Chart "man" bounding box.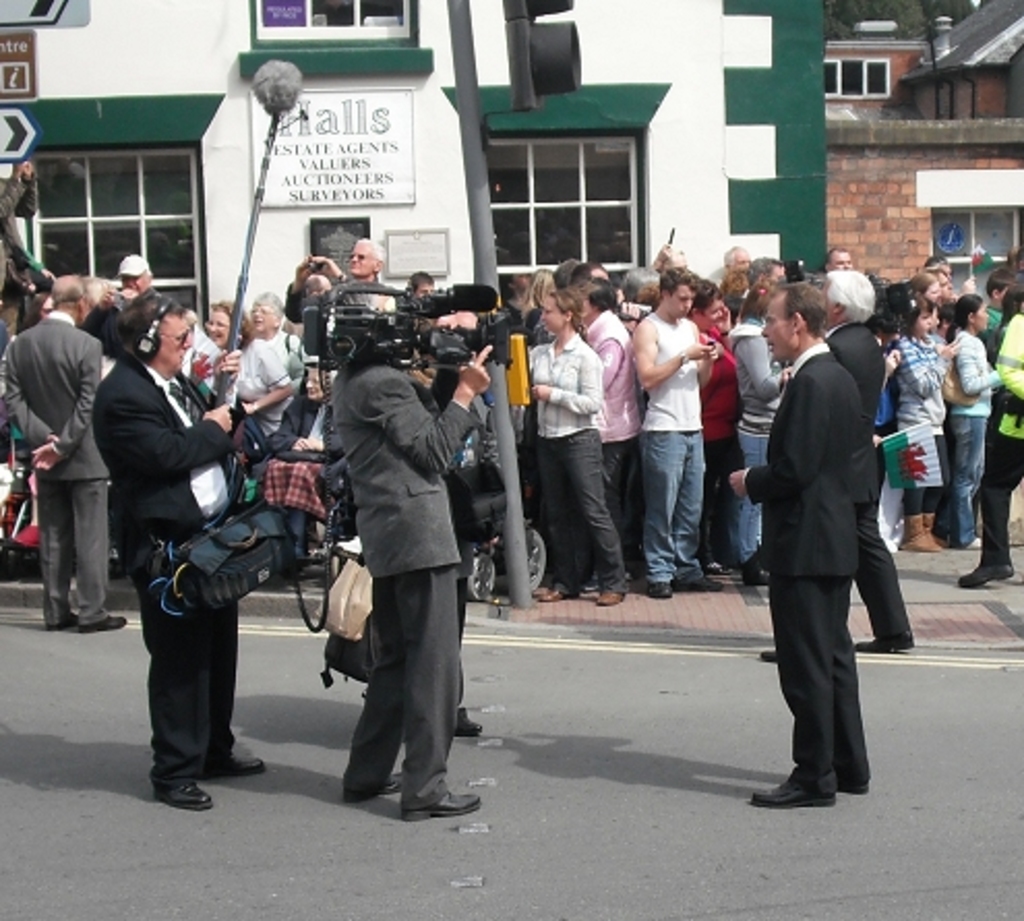
Charted: 81:284:265:818.
